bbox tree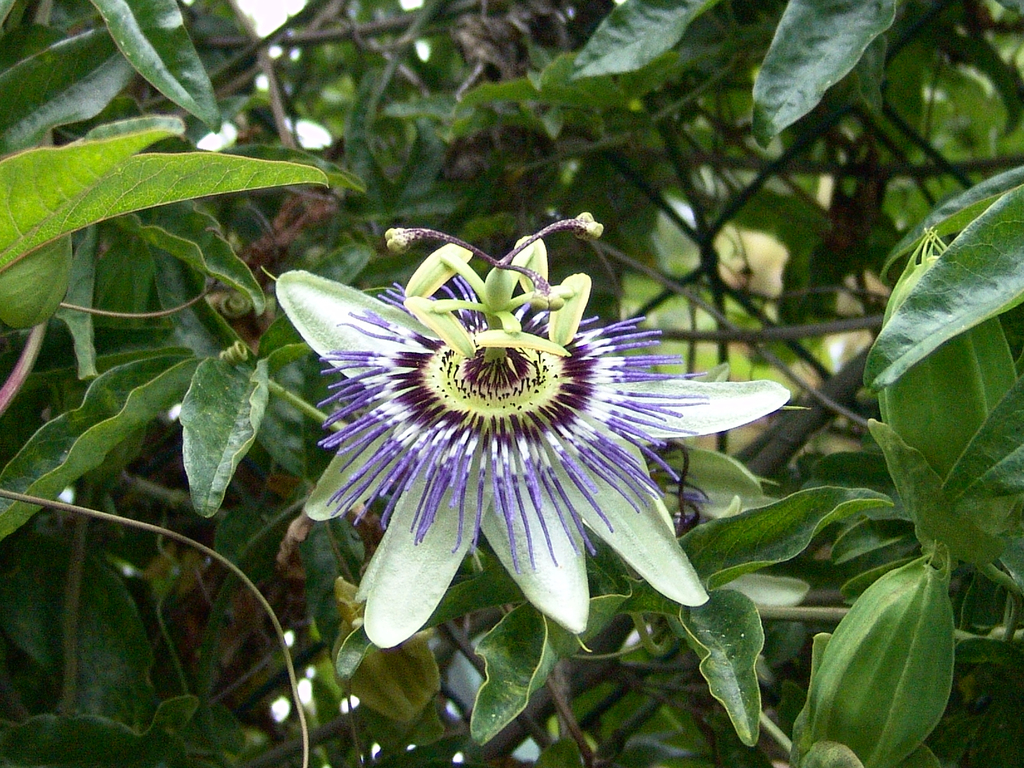
left=0, top=0, right=1023, bottom=765
